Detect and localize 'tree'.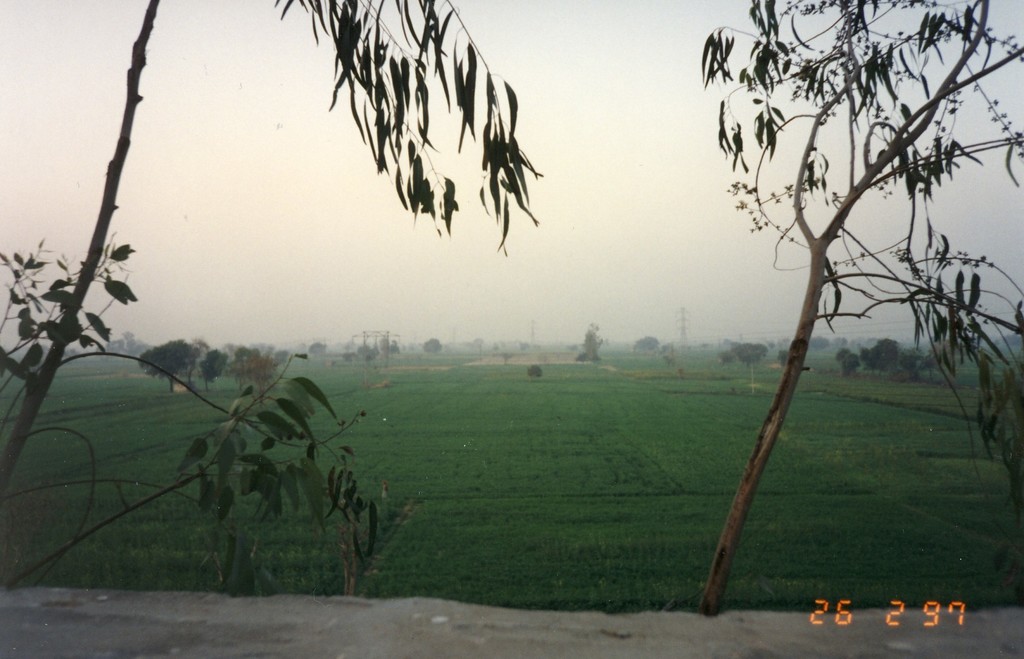
Localized at box(660, 345, 677, 366).
